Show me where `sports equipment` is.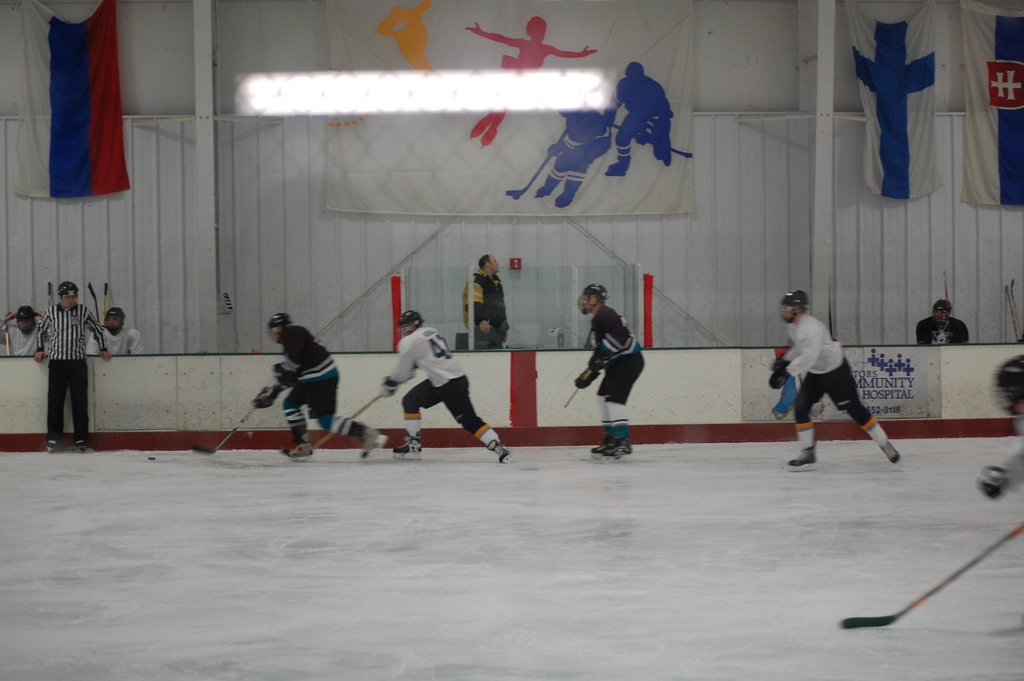
`sports equipment` is at l=4, t=322, r=10, b=356.
